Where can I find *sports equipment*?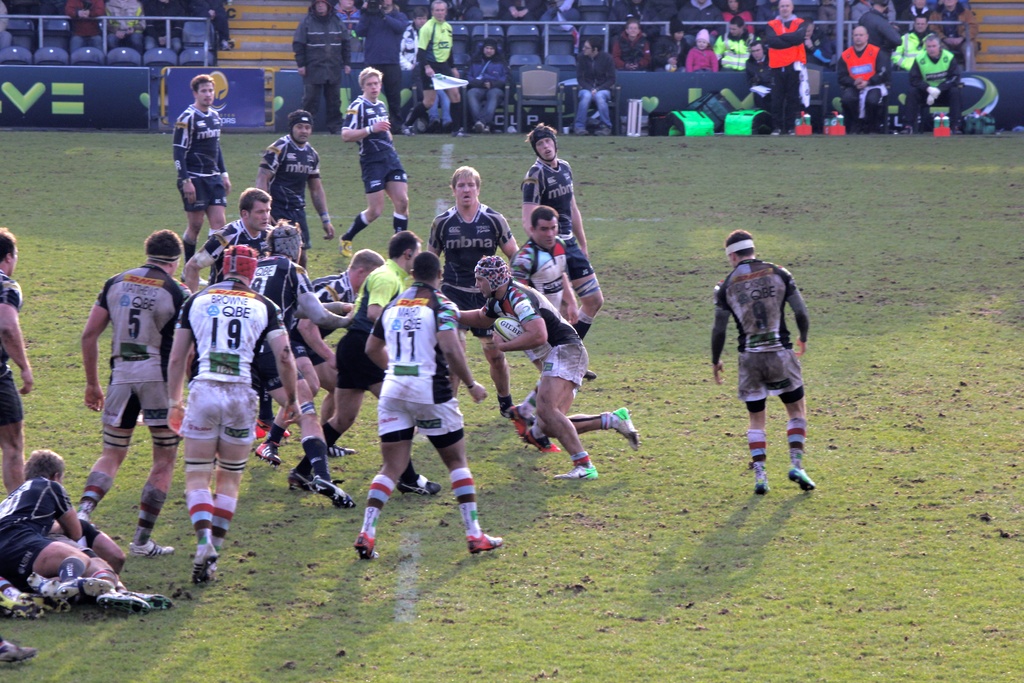
You can find it at 474, 251, 511, 293.
